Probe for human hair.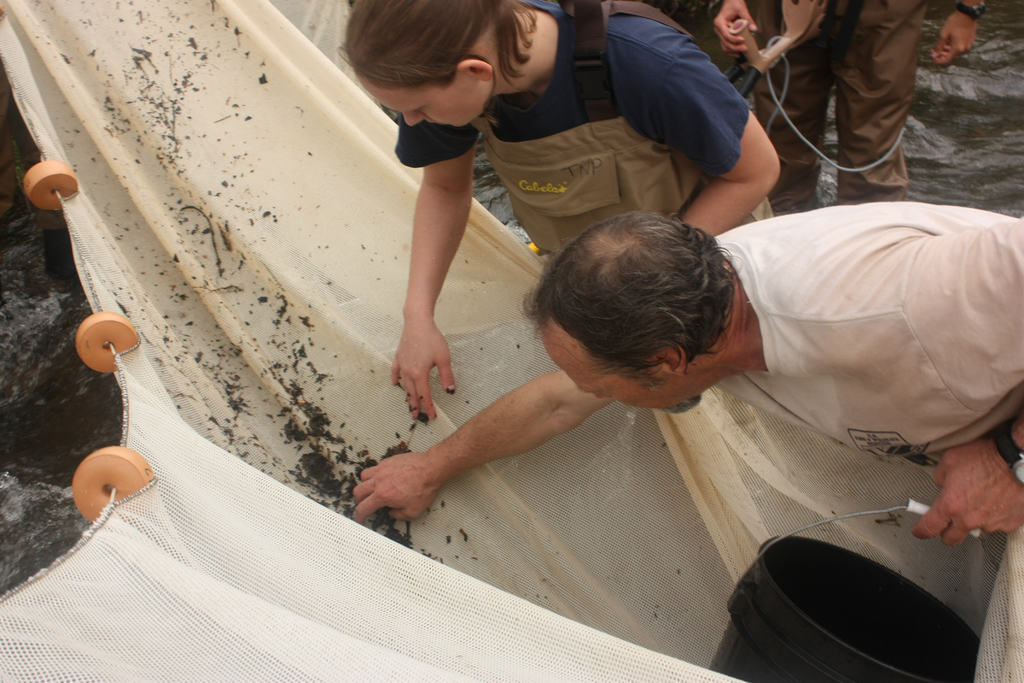
Probe result: (526, 205, 762, 411).
